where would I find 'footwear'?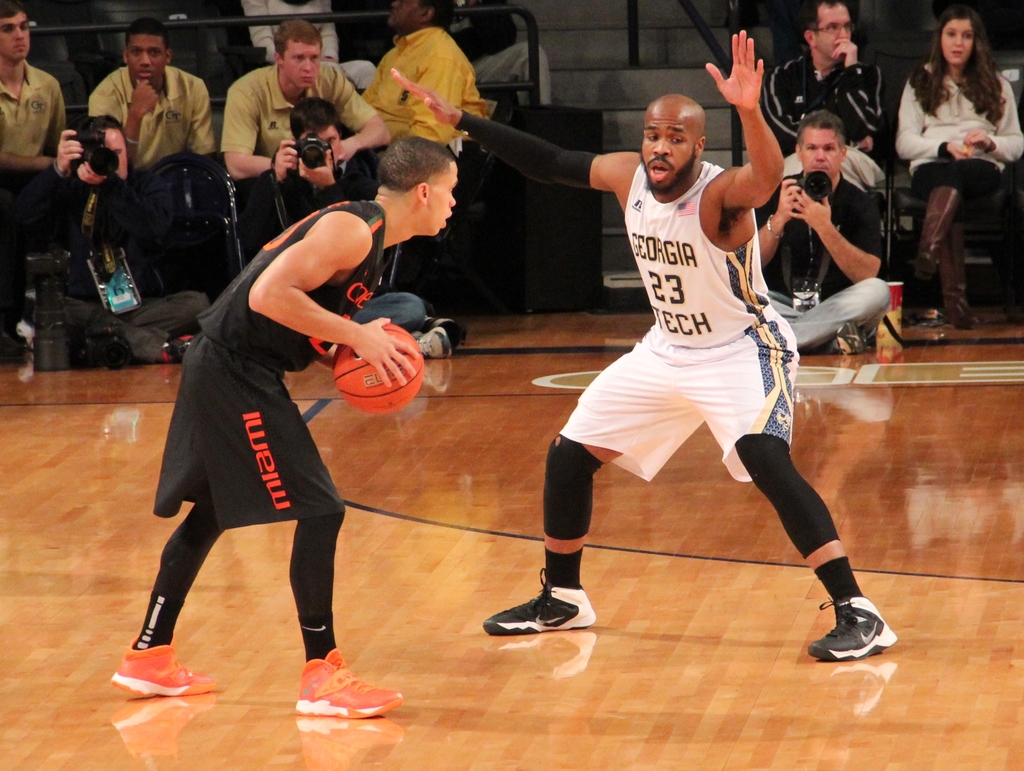
At region(162, 334, 199, 362).
